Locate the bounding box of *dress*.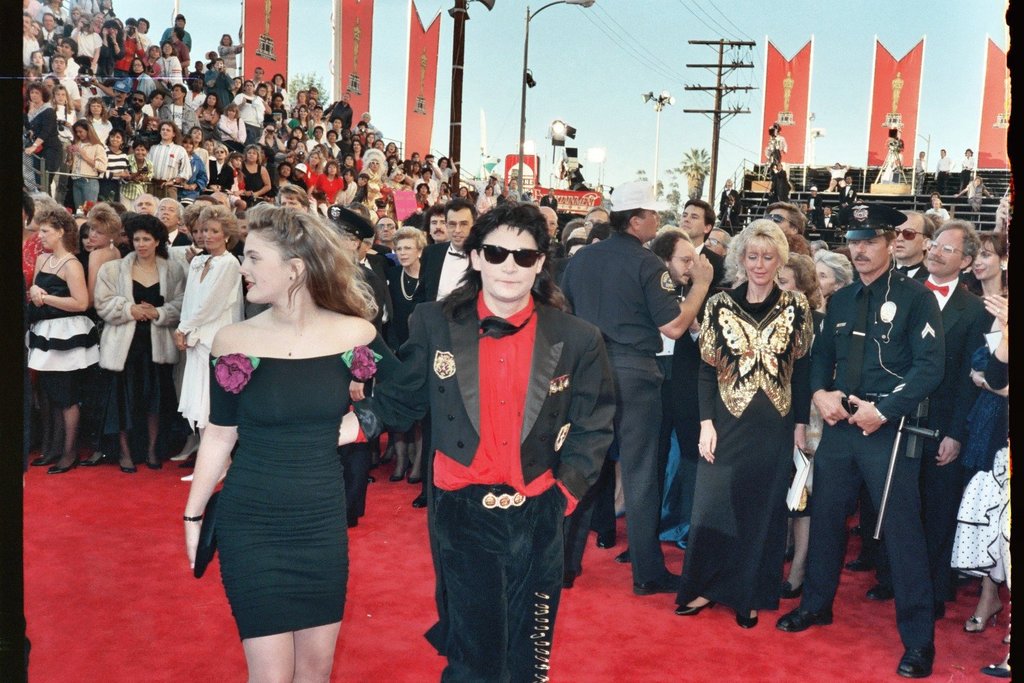
Bounding box: [x1=210, y1=331, x2=402, y2=641].
